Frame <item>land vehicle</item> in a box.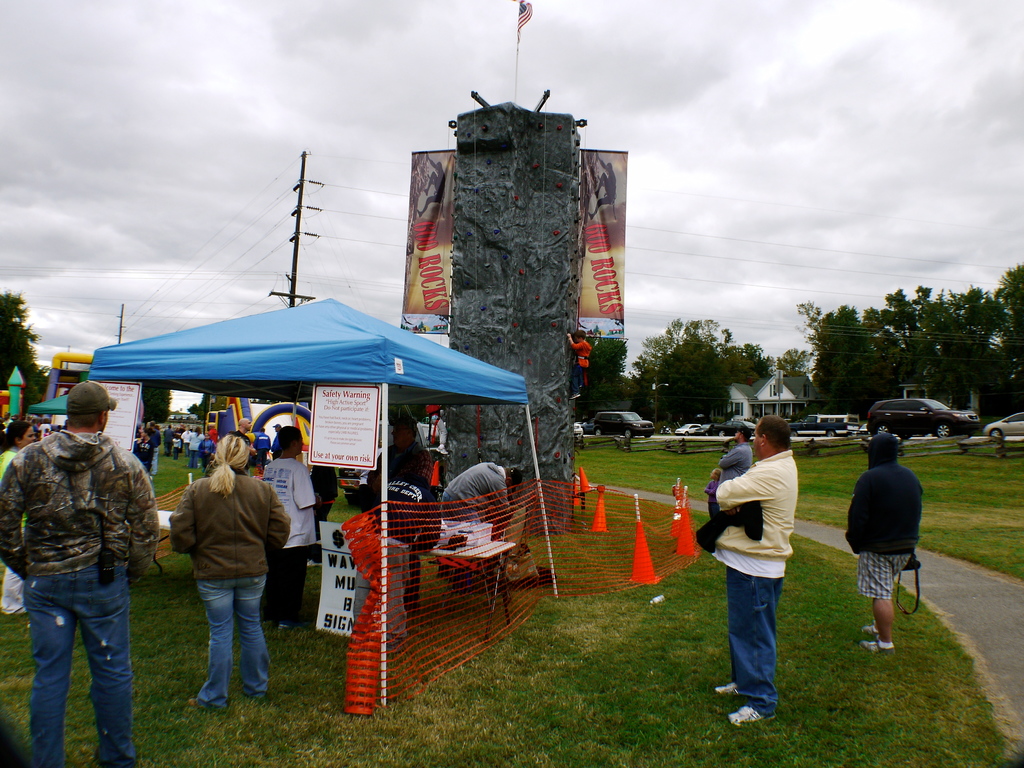
BBox(867, 399, 980, 438).
